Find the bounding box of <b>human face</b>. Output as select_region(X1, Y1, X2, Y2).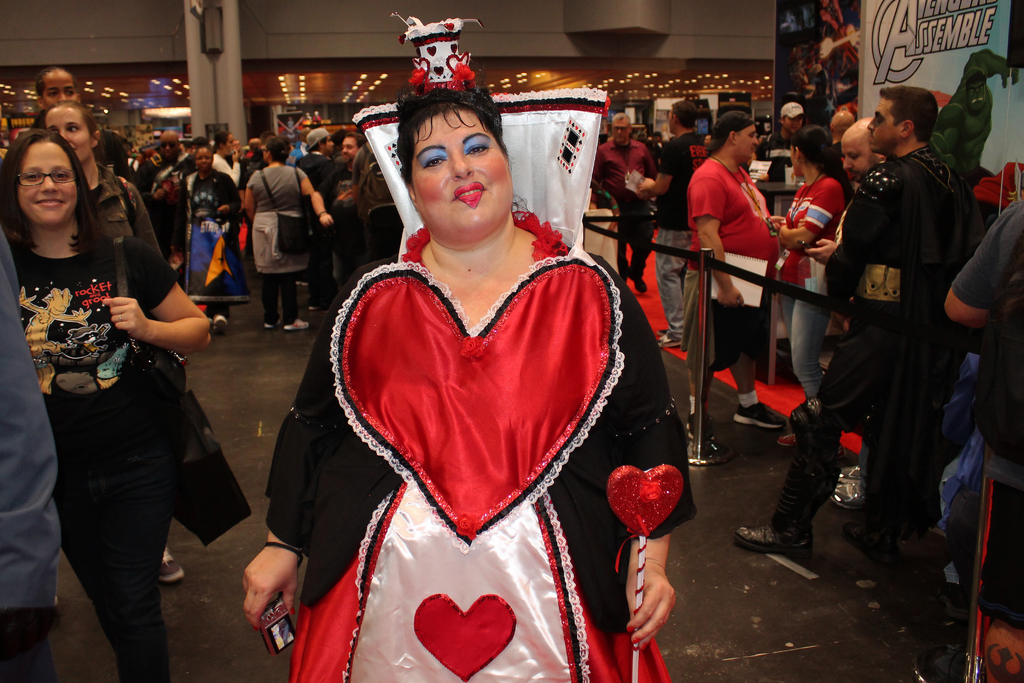
select_region(413, 107, 516, 240).
